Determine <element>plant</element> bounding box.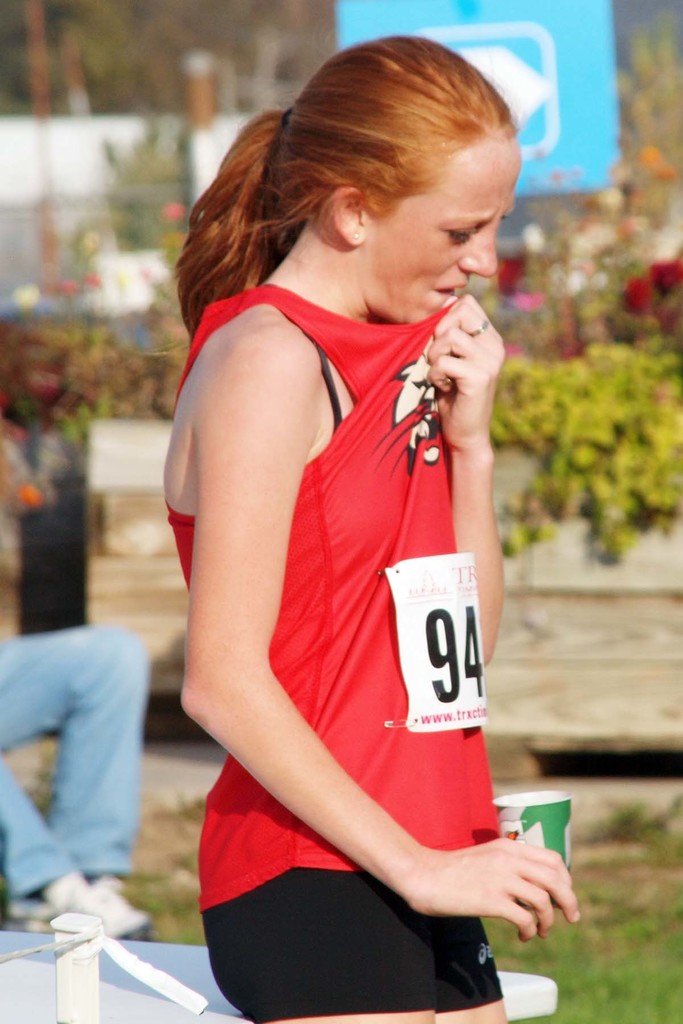
Determined: <bbox>487, 319, 682, 559</bbox>.
